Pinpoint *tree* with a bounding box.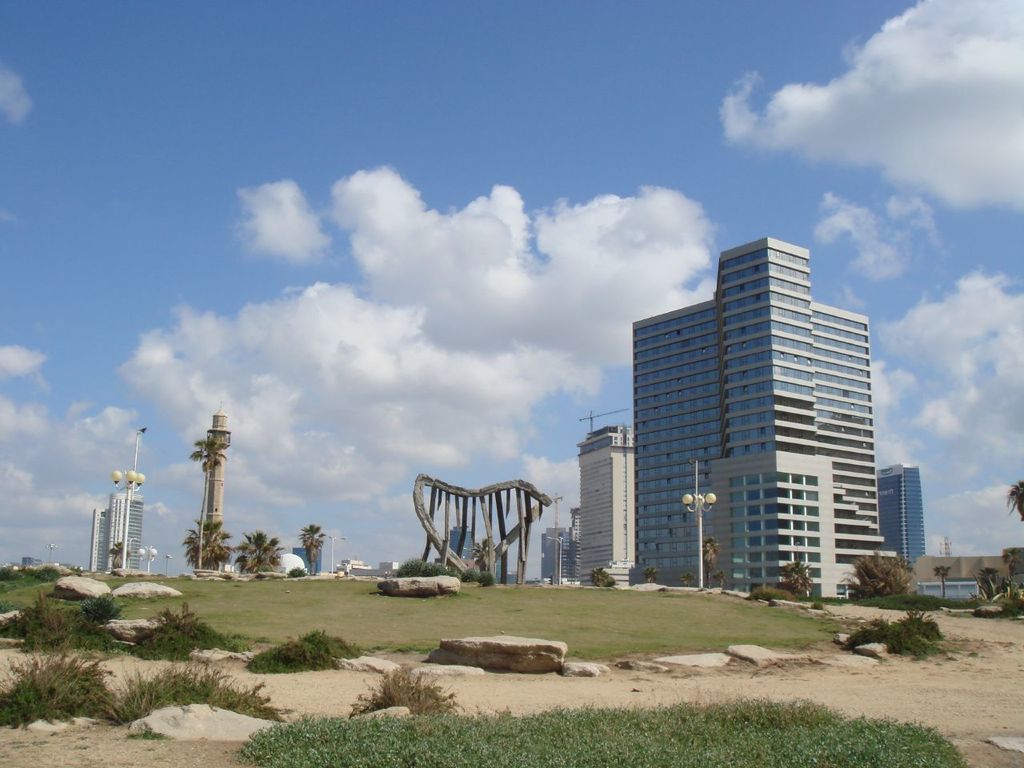
[x1=110, y1=542, x2=134, y2=570].
